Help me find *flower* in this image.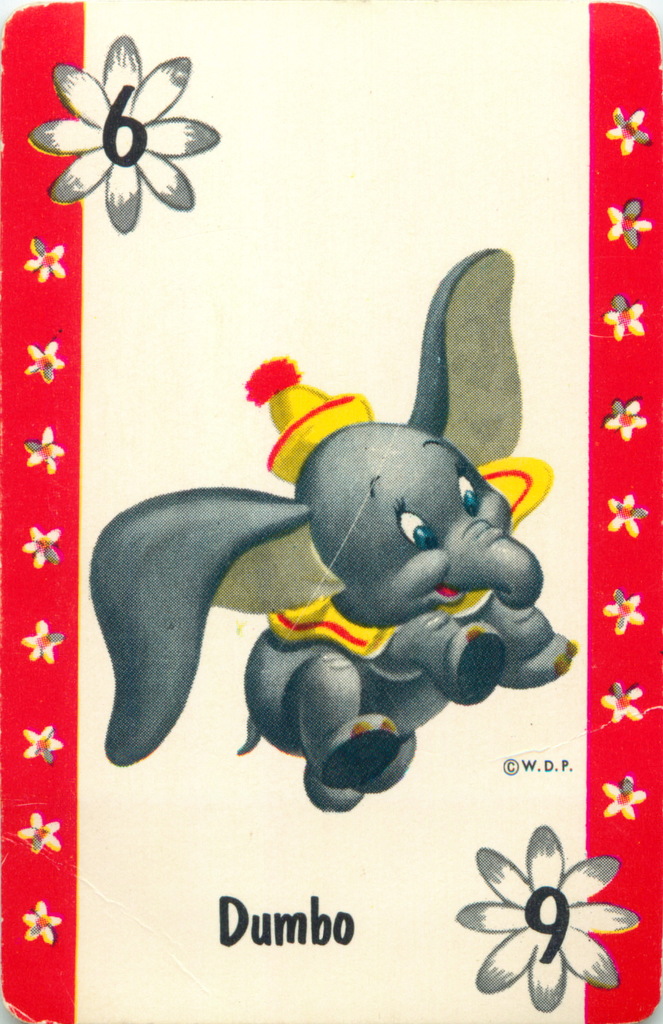
Found it: bbox=[603, 297, 647, 344].
